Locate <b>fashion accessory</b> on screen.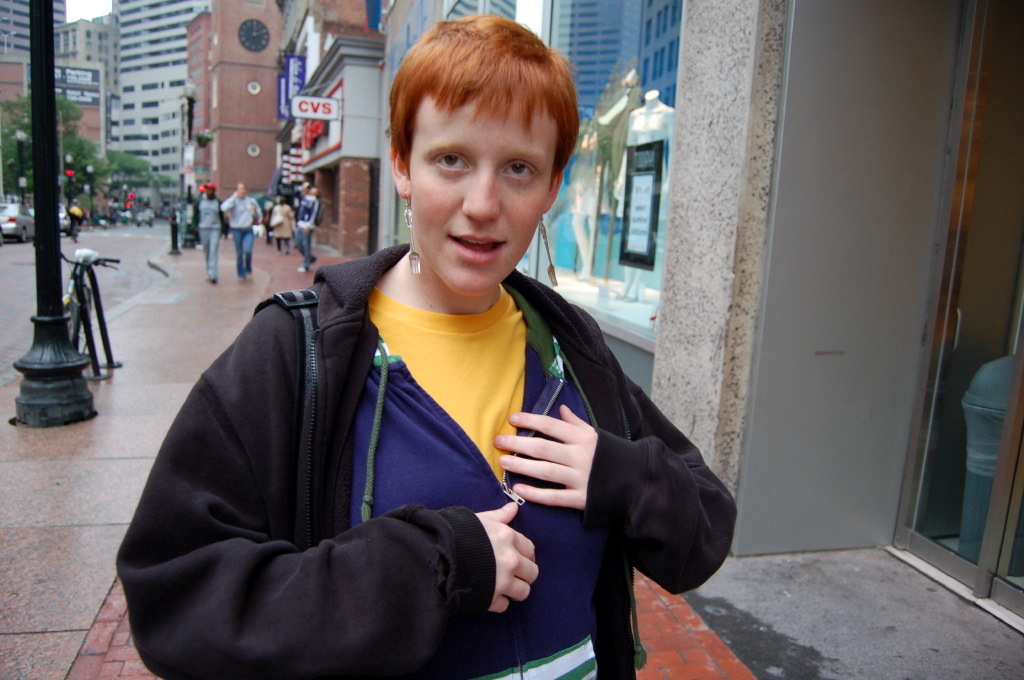
On screen at locate(404, 201, 421, 277).
